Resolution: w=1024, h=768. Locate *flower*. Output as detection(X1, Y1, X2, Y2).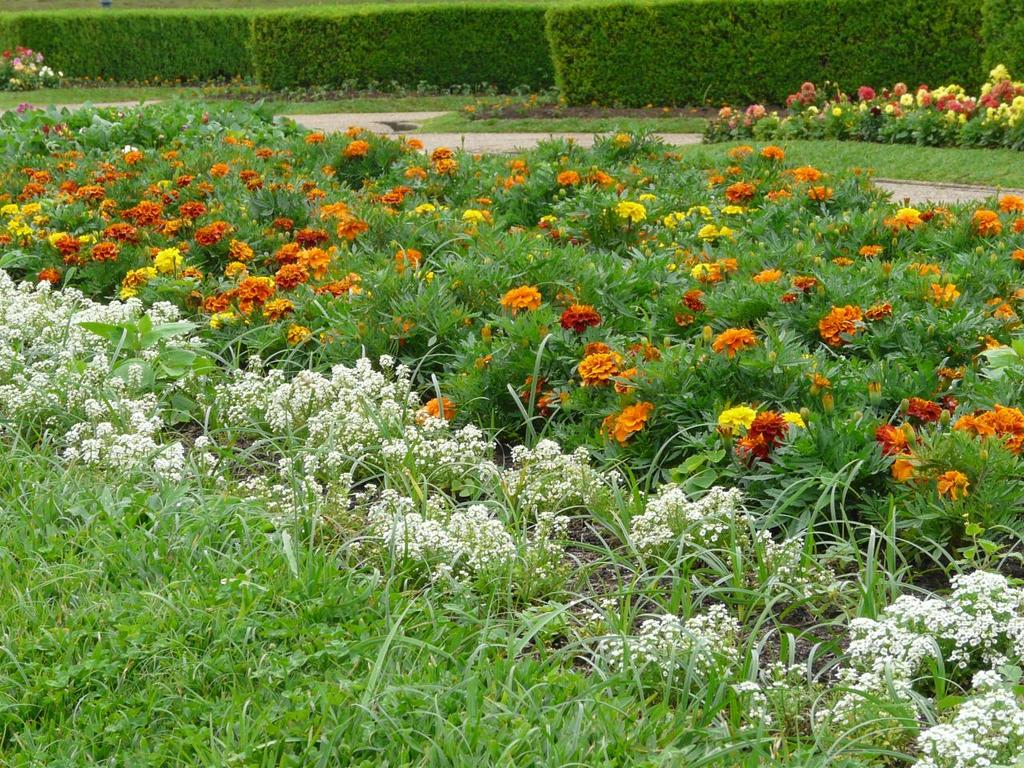
detection(807, 183, 829, 202).
